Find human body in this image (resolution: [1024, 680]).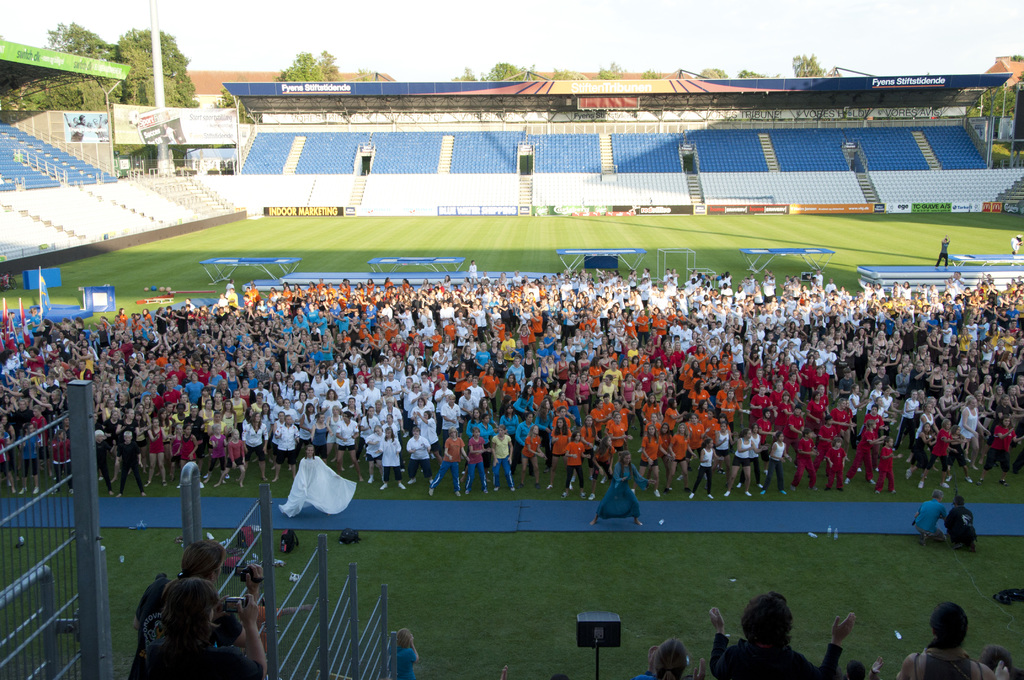
rect(16, 423, 38, 490).
